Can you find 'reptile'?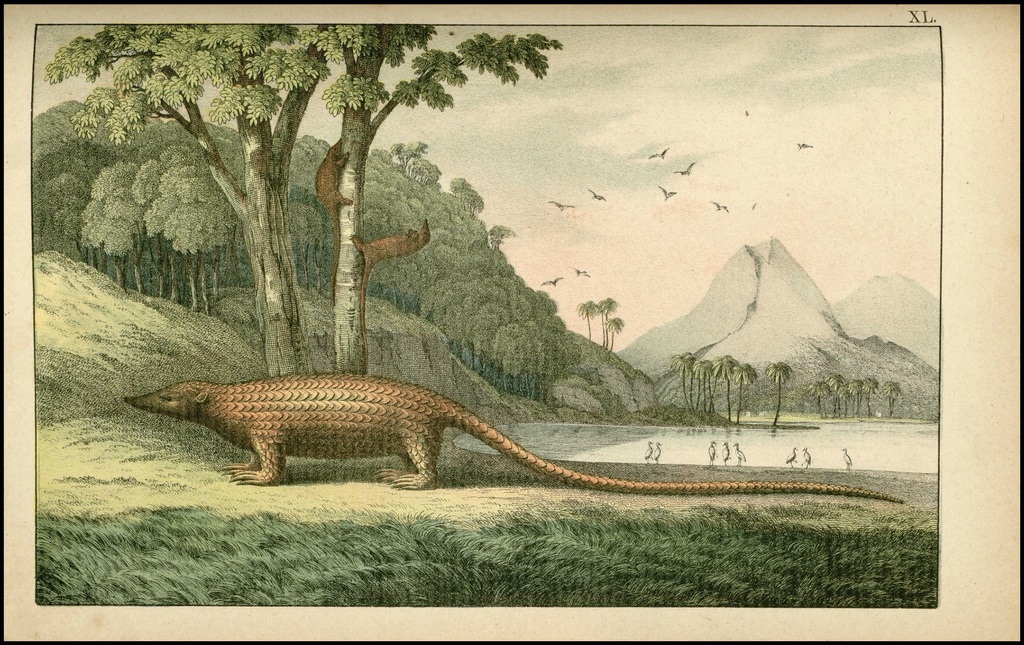
Yes, bounding box: [120, 369, 906, 510].
